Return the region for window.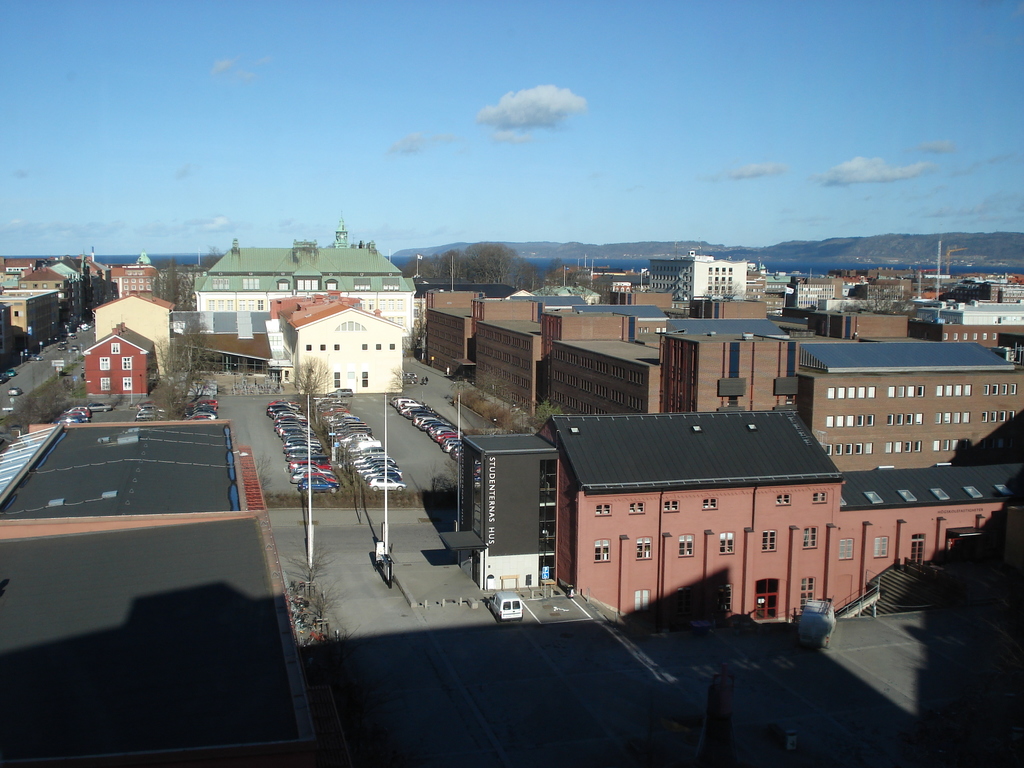
625,500,641,516.
